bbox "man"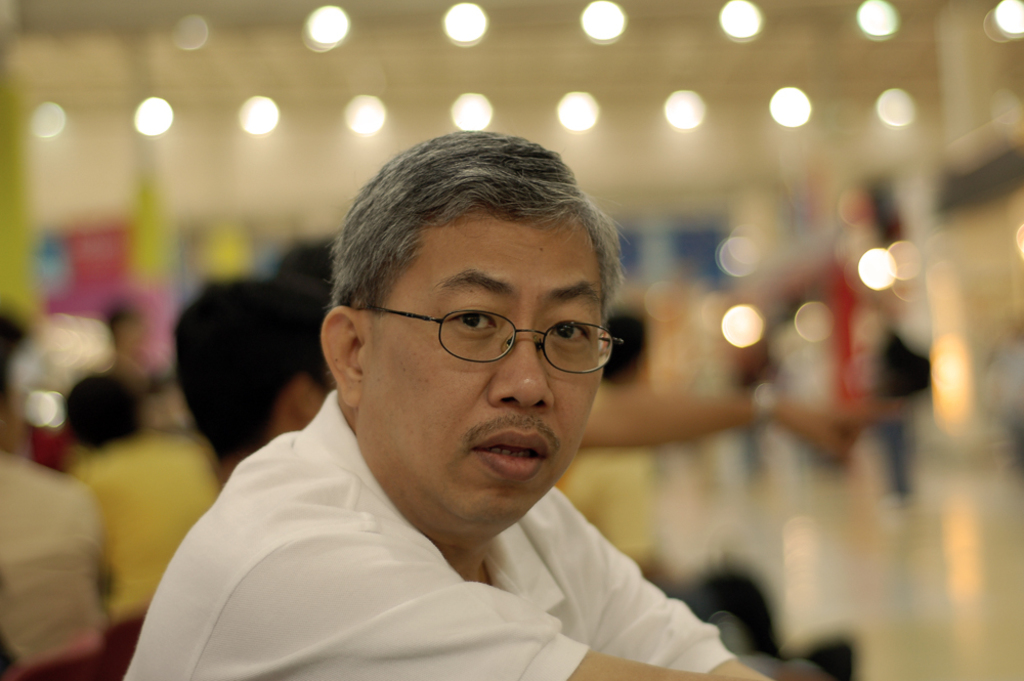
[121, 129, 783, 680]
